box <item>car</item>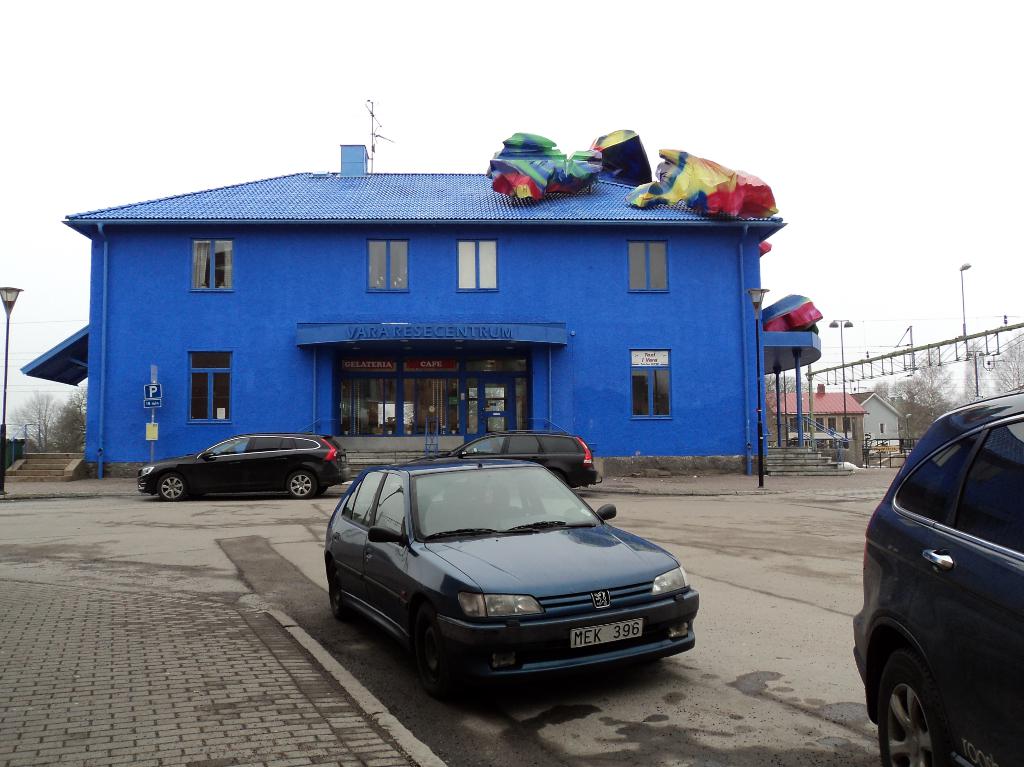
<bbox>323, 459, 700, 709</bbox>
